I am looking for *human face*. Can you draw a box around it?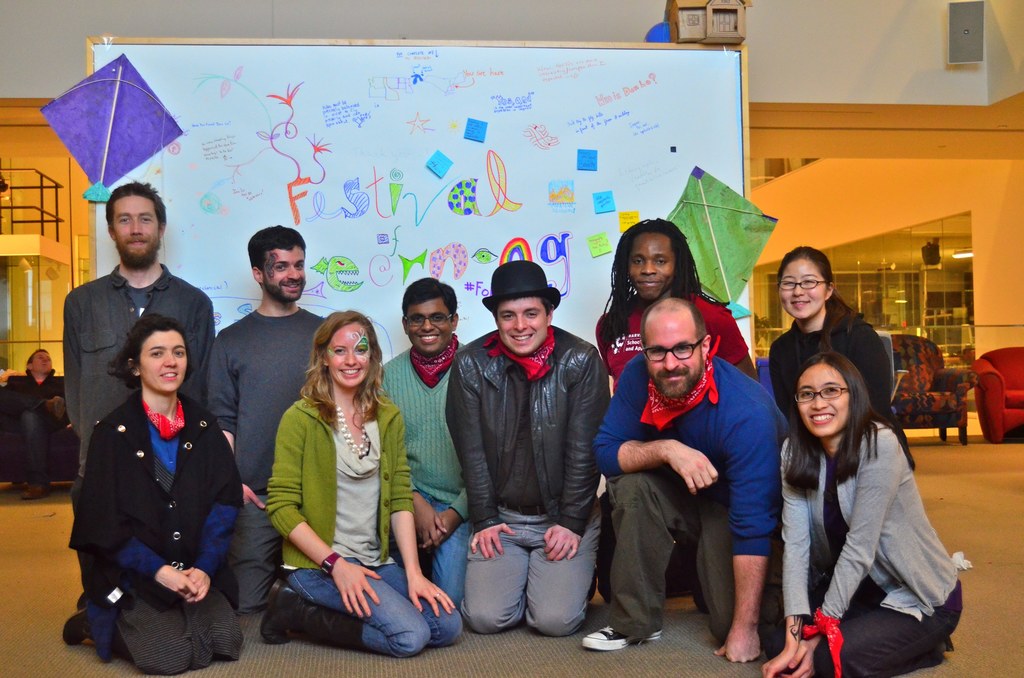
Sure, the bounding box is [x1=115, y1=195, x2=166, y2=261].
